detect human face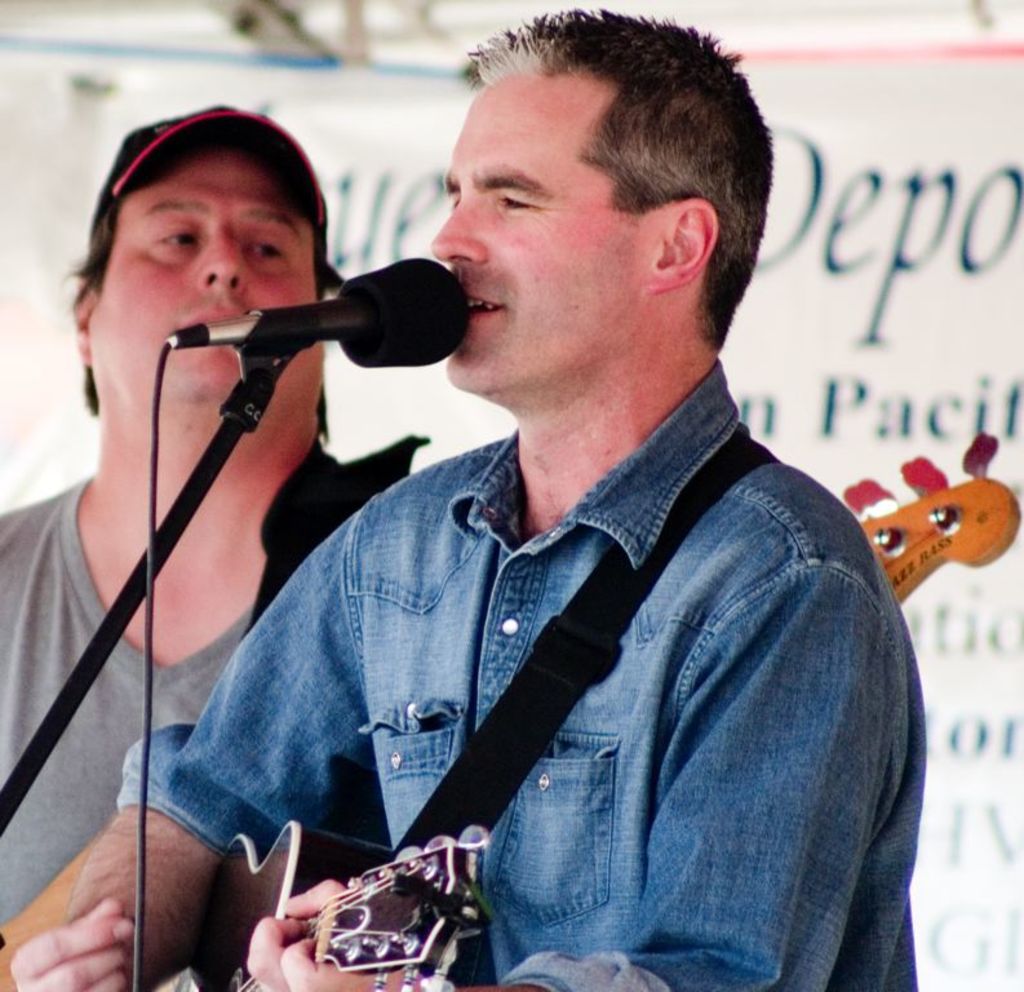
Rect(87, 149, 327, 406)
